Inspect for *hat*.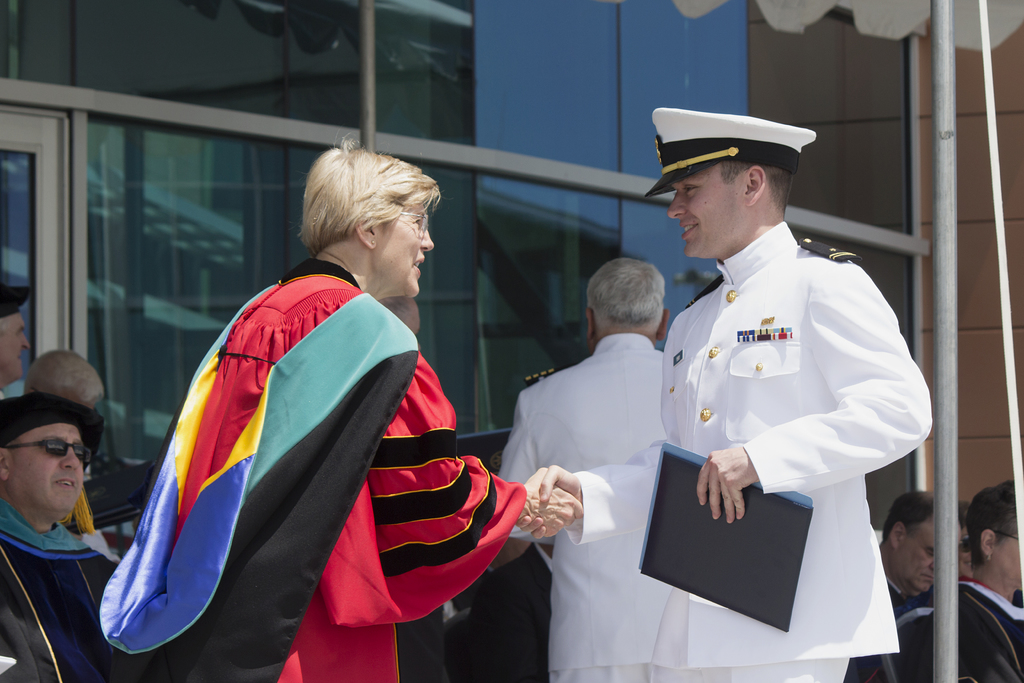
Inspection: [640, 106, 819, 199].
